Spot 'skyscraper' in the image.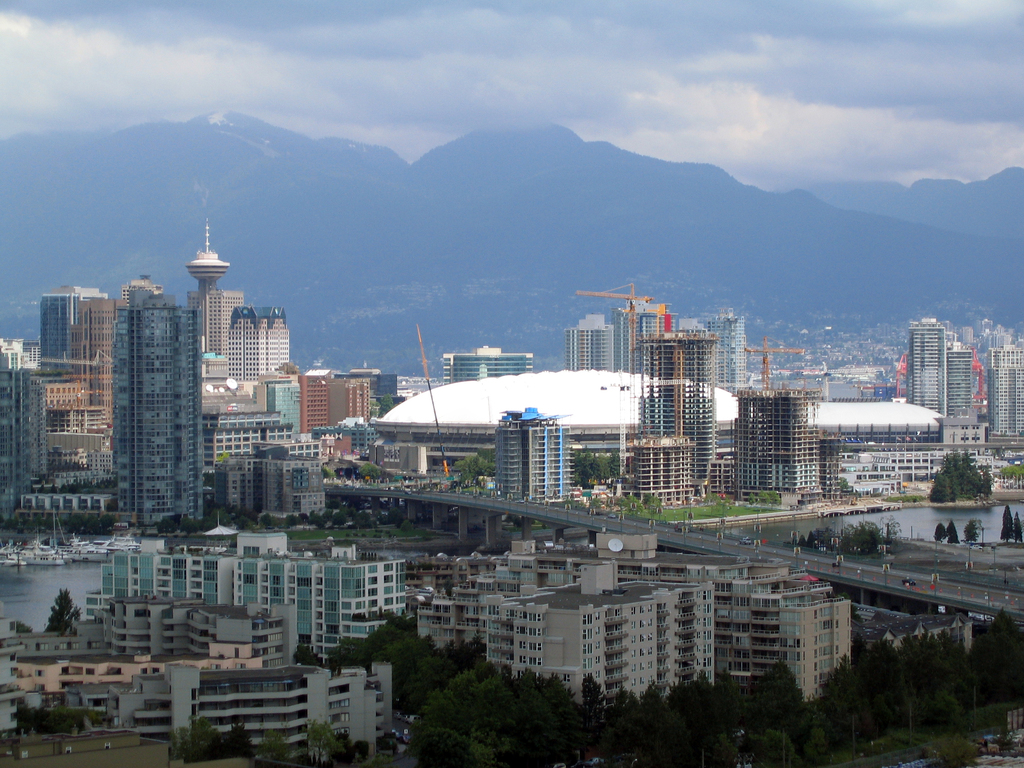
'skyscraper' found at crop(118, 285, 216, 532).
